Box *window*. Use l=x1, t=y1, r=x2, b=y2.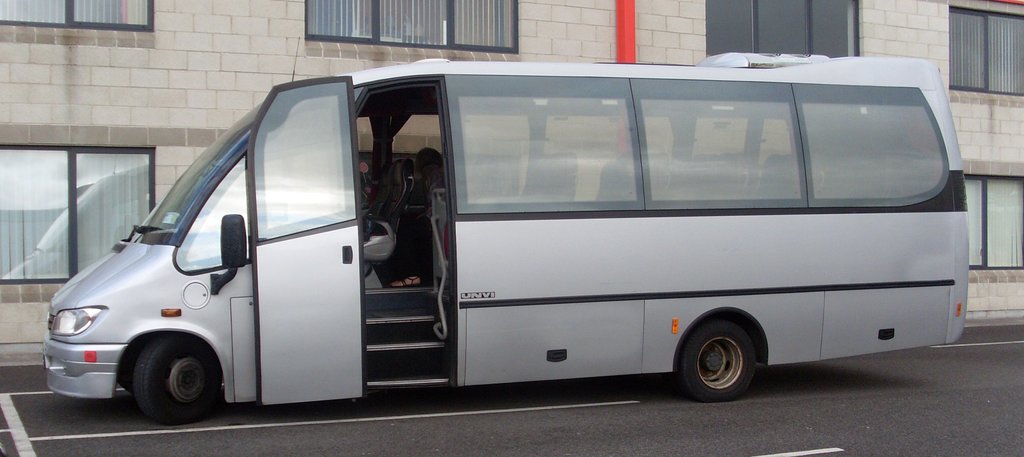
l=0, t=132, r=166, b=298.
